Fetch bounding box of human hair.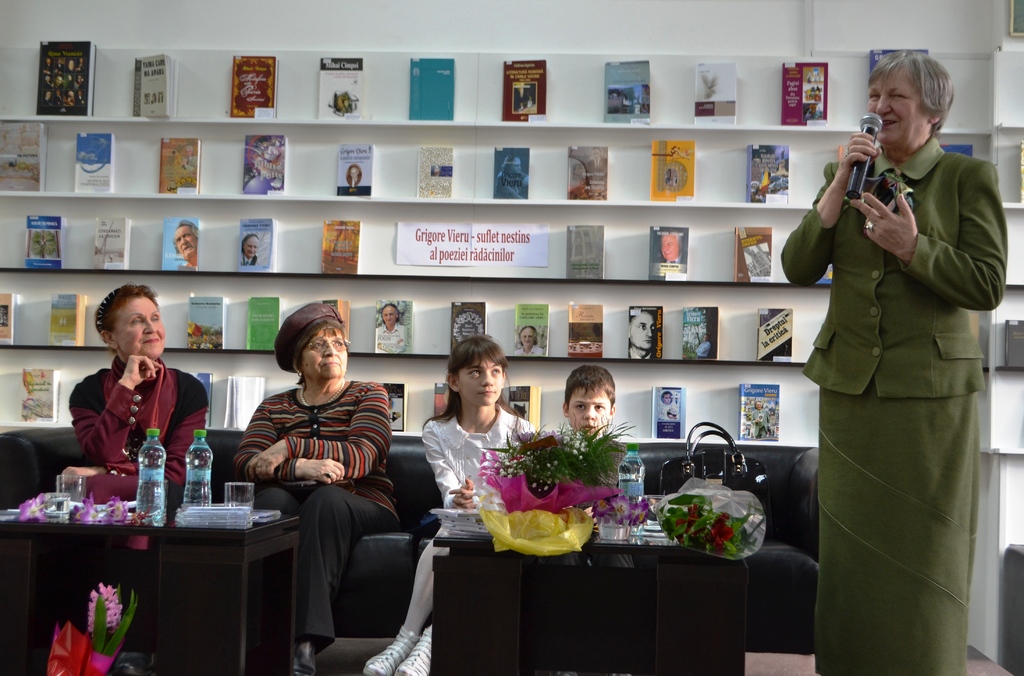
Bbox: <bbox>520, 325, 538, 344</bbox>.
